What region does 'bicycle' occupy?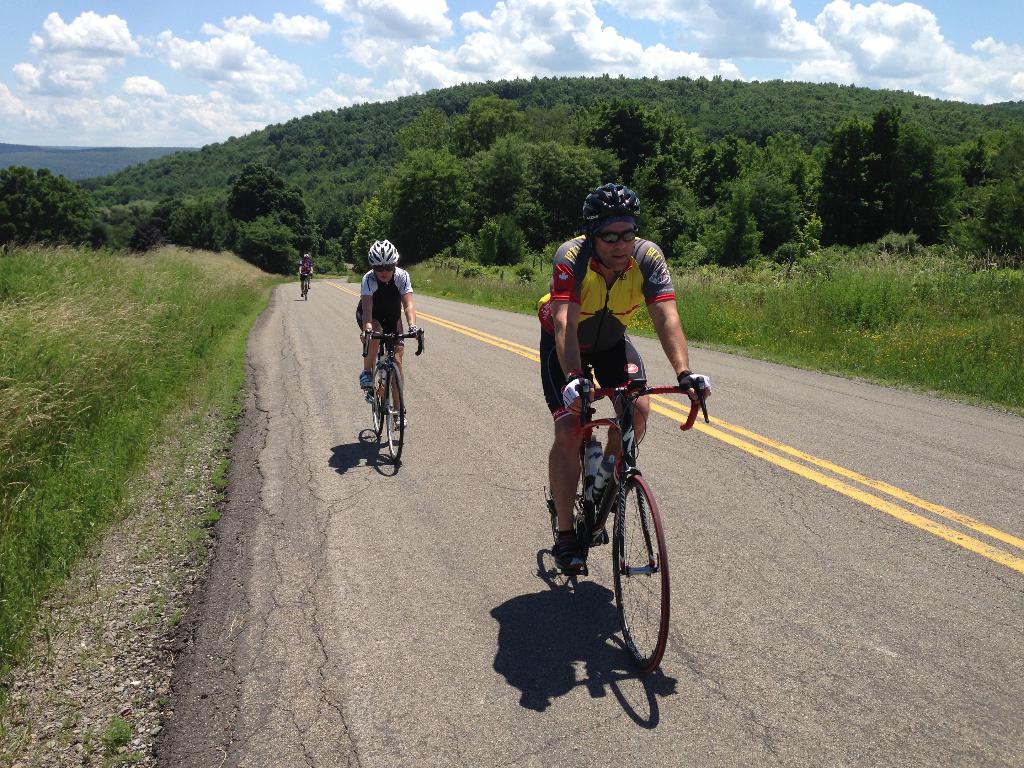
<bbox>520, 371, 692, 636</bbox>.
